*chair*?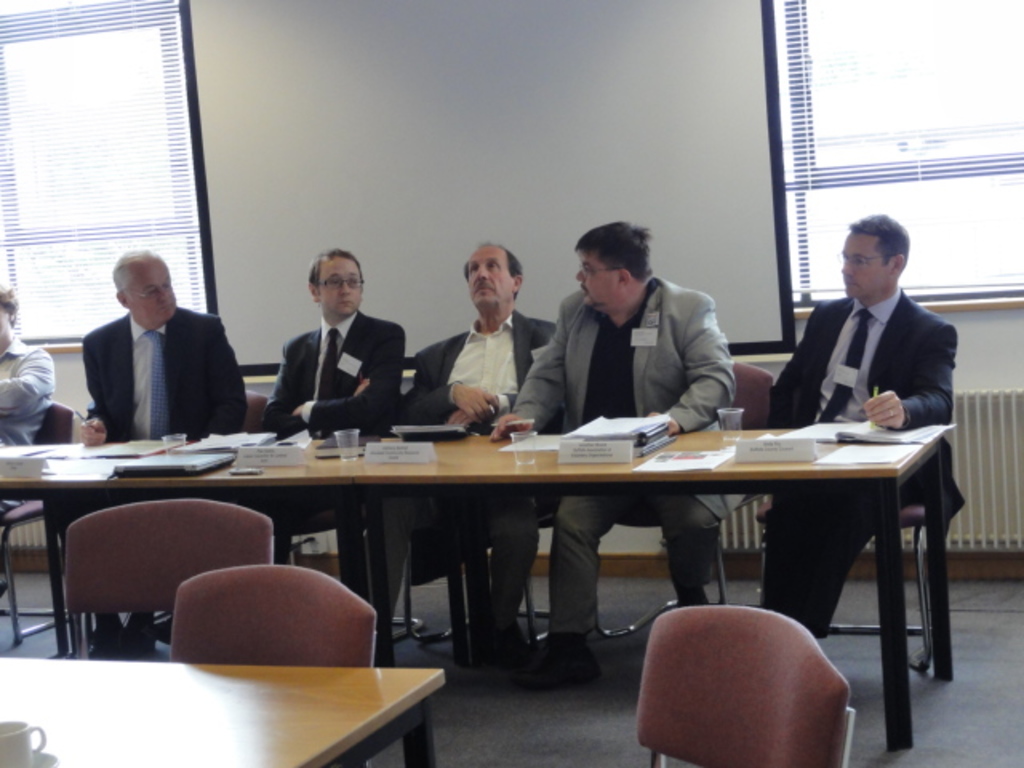
(168,562,376,766)
